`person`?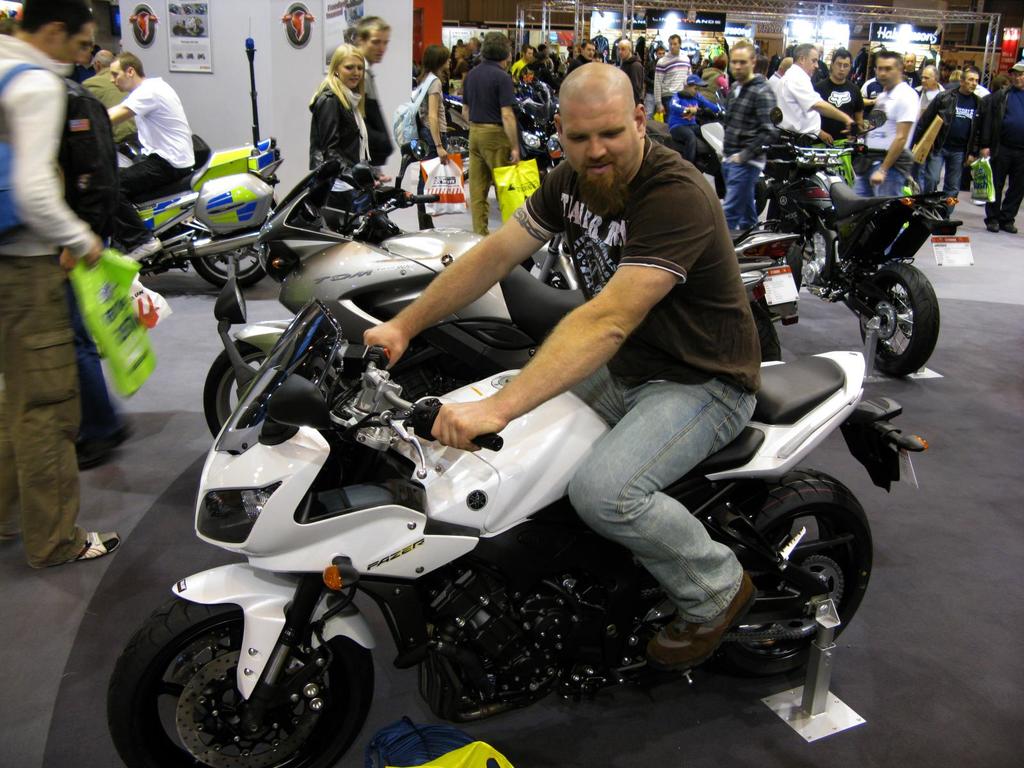
<box>857,51,920,259</box>
